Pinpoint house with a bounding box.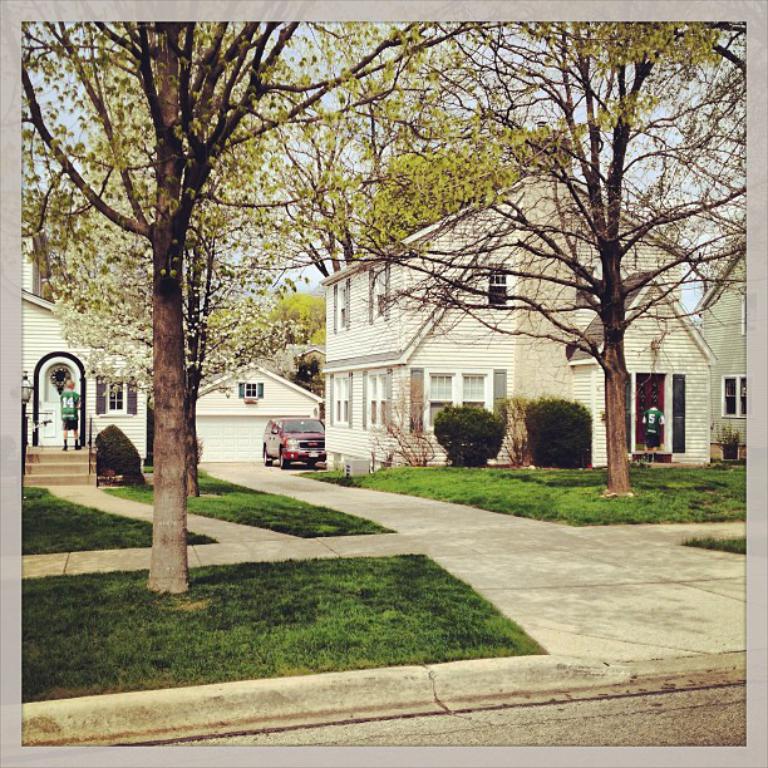
294 136 717 487.
